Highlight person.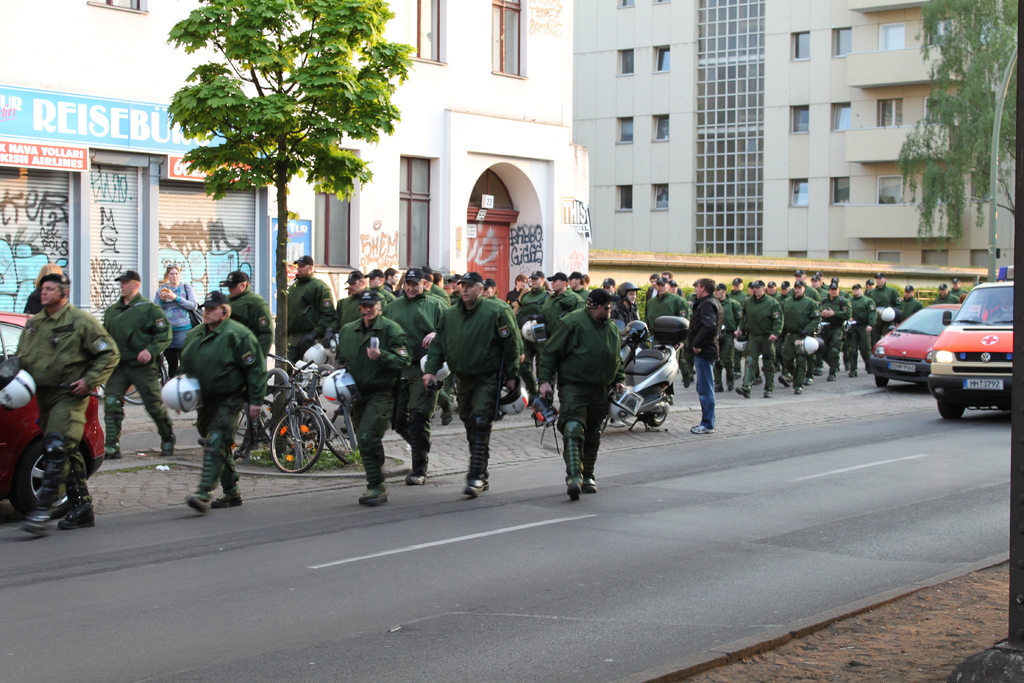
Highlighted region: <bbox>148, 265, 202, 378</bbox>.
